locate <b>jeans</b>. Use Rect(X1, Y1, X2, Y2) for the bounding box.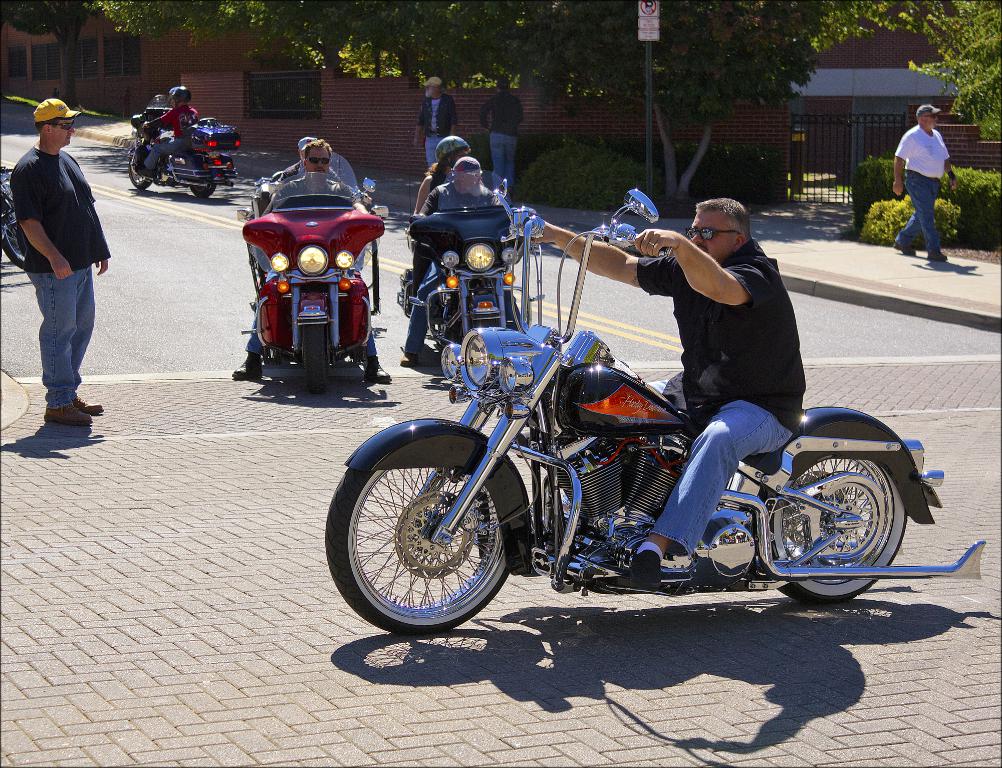
Rect(145, 134, 186, 172).
